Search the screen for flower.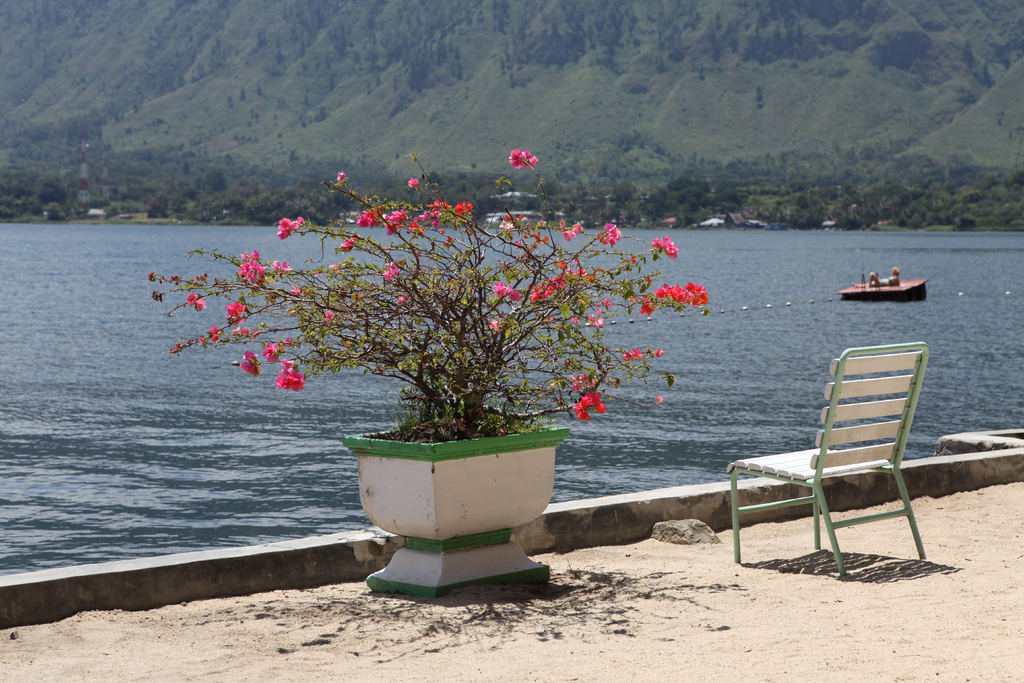
Found at (left=401, top=176, right=422, bottom=188).
